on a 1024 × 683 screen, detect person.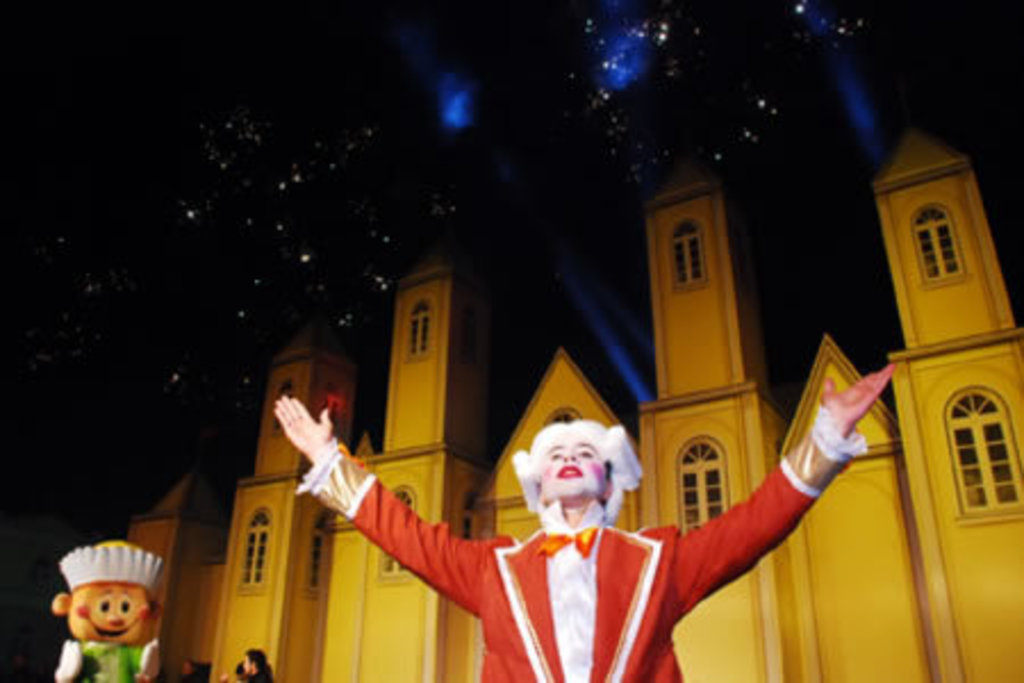
locate(257, 307, 869, 667).
